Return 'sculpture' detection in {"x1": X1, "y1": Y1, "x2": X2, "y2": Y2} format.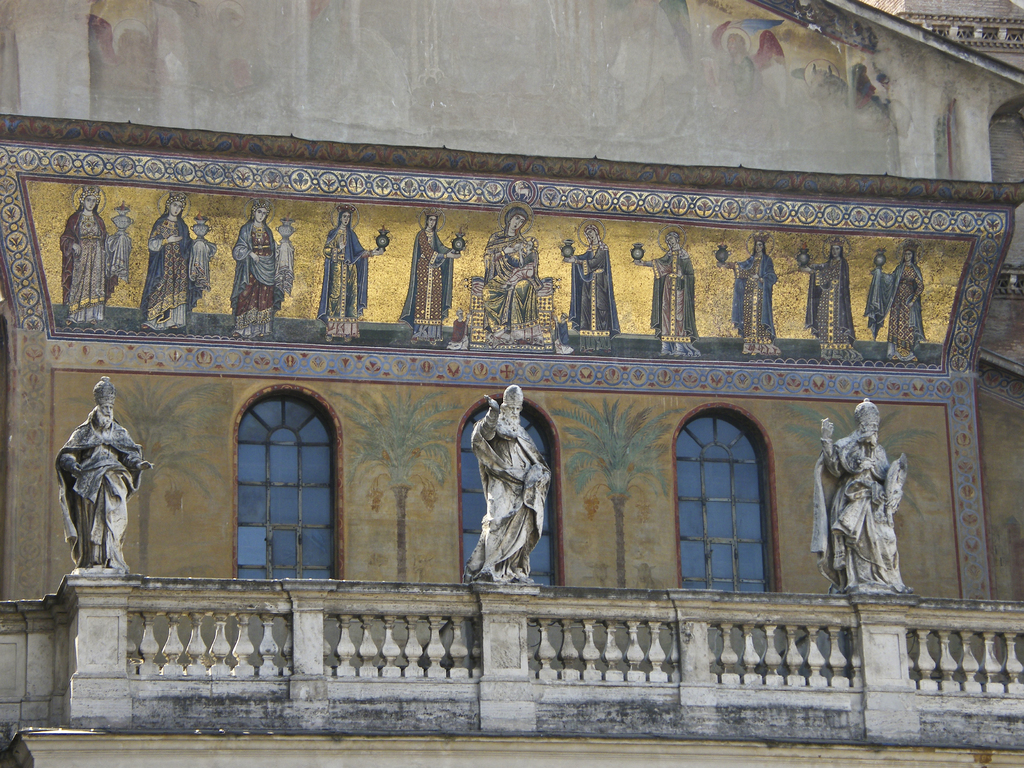
{"x1": 56, "y1": 381, "x2": 148, "y2": 585}.
